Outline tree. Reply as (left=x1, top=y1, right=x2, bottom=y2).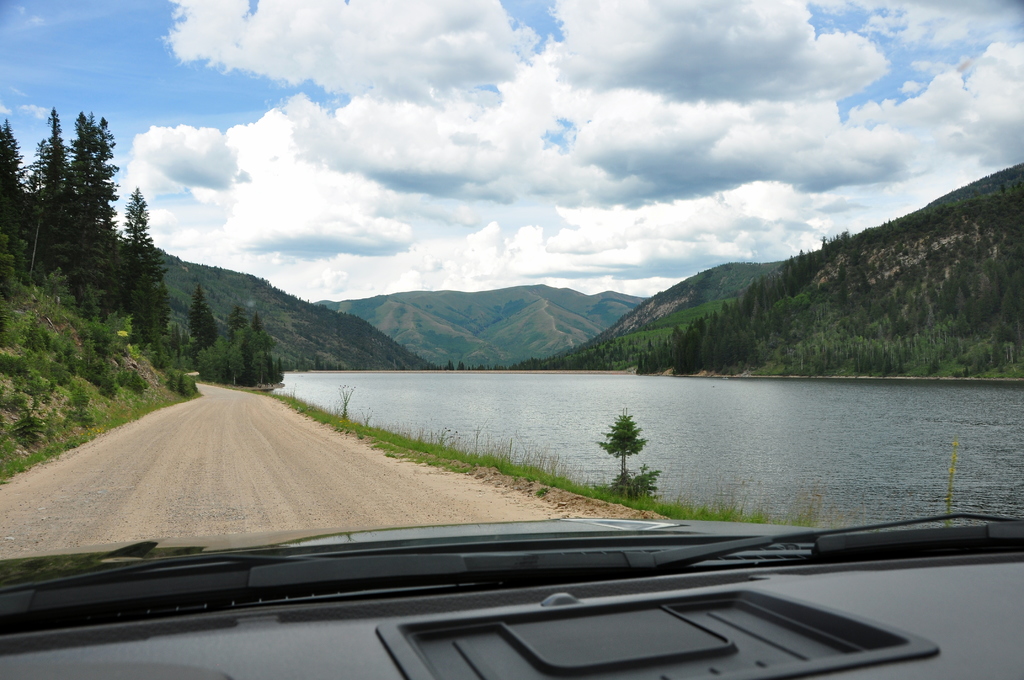
(left=641, top=234, right=847, bottom=371).
